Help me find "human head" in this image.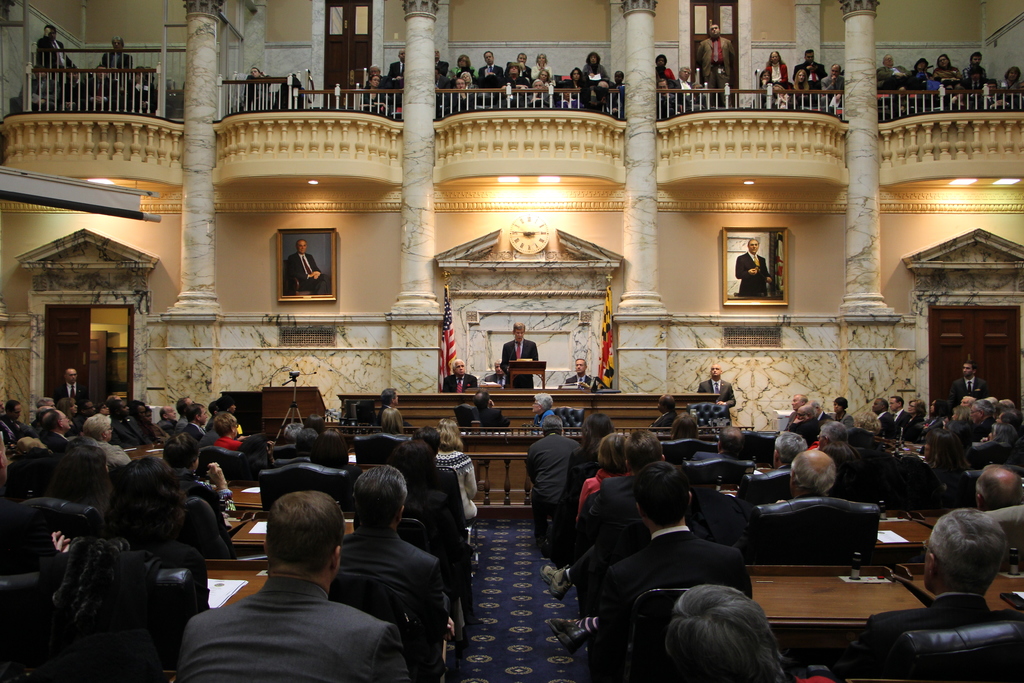
Found it: pyautogui.locateOnScreen(625, 428, 664, 468).
